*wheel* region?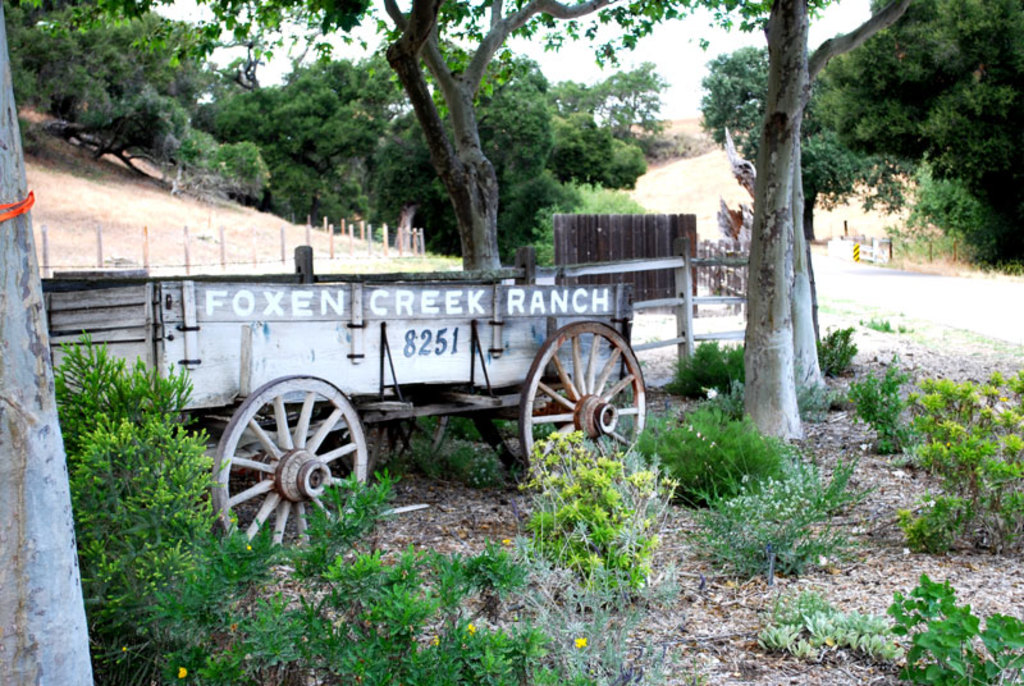
select_region(207, 375, 371, 585)
